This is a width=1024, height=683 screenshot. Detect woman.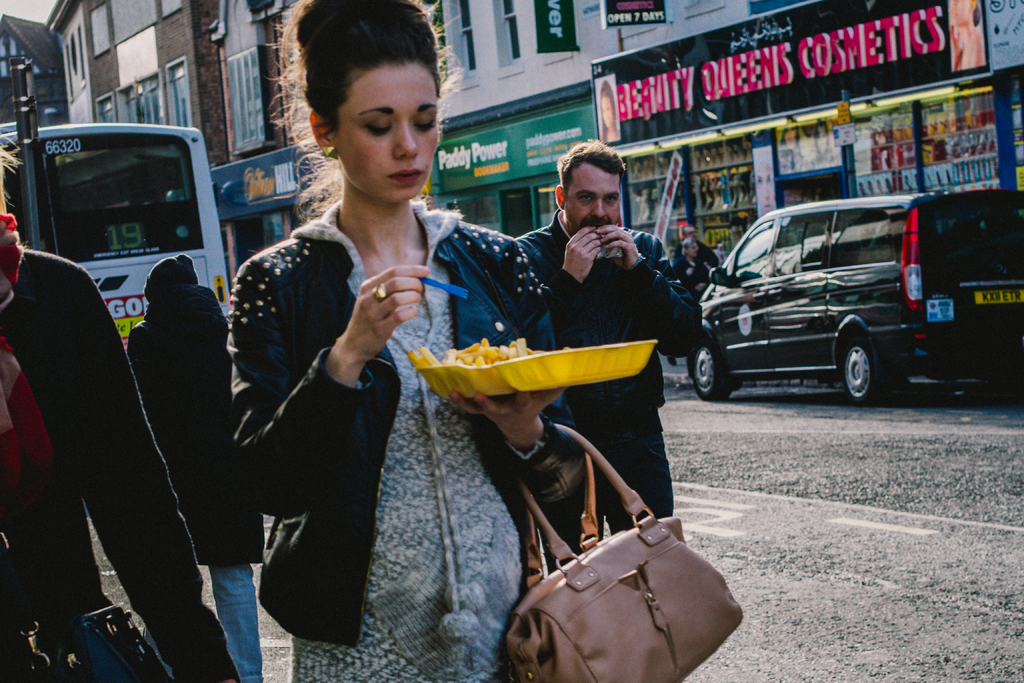
box=[201, 64, 553, 660].
